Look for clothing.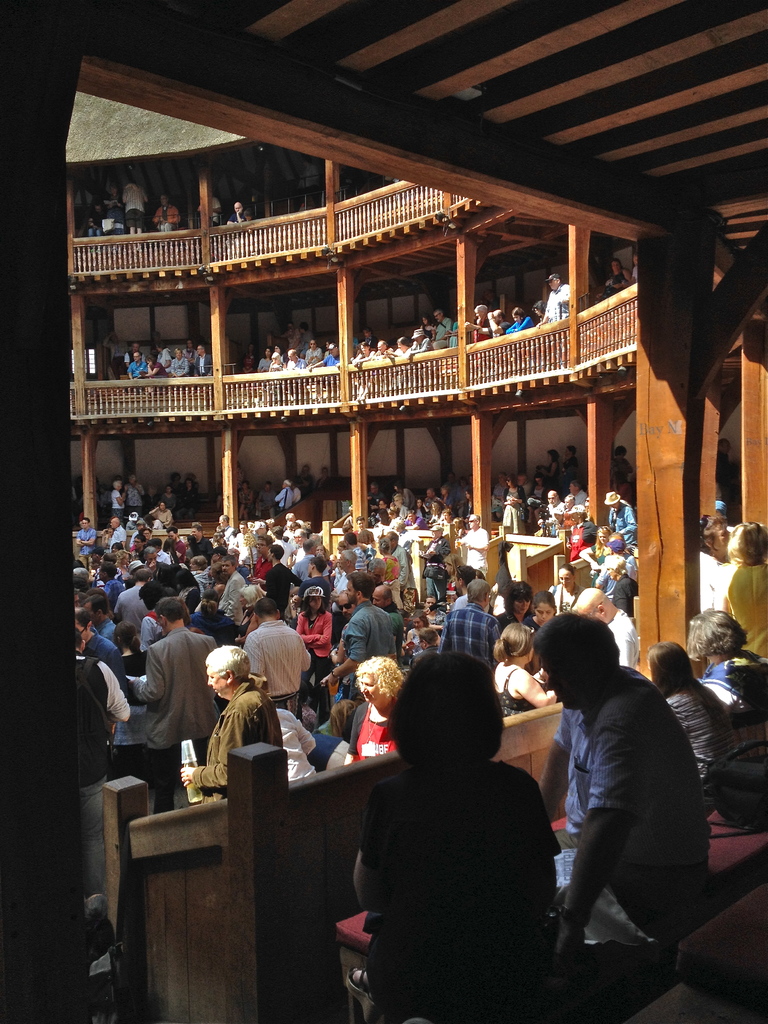
Found: bbox(109, 590, 199, 796).
